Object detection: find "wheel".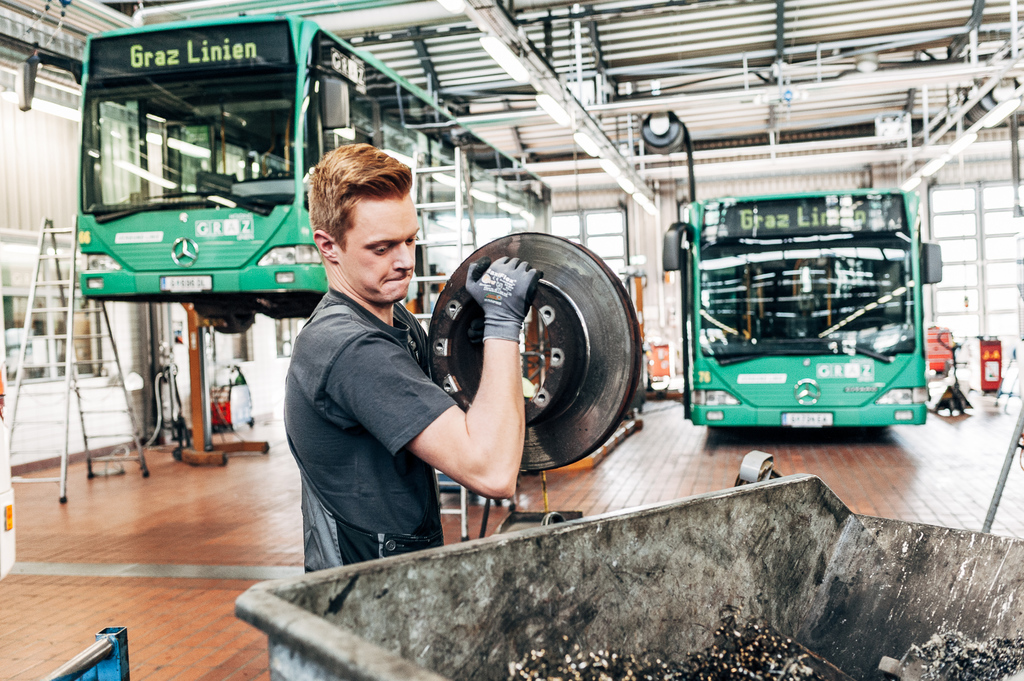
(x1=268, y1=170, x2=289, y2=178).
